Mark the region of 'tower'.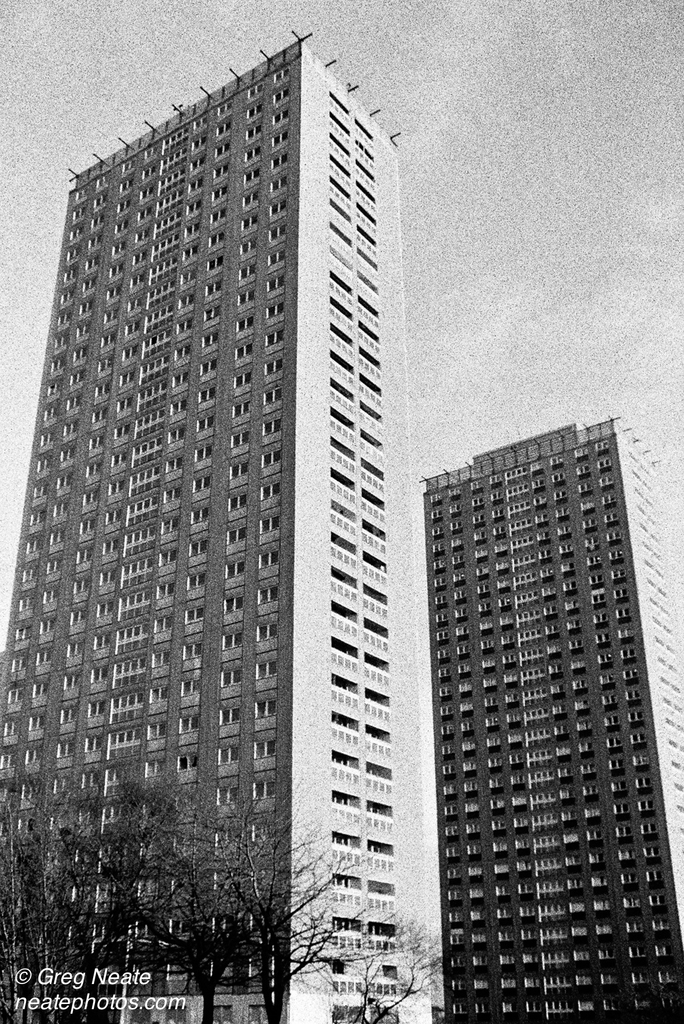
Region: box(36, 0, 581, 960).
